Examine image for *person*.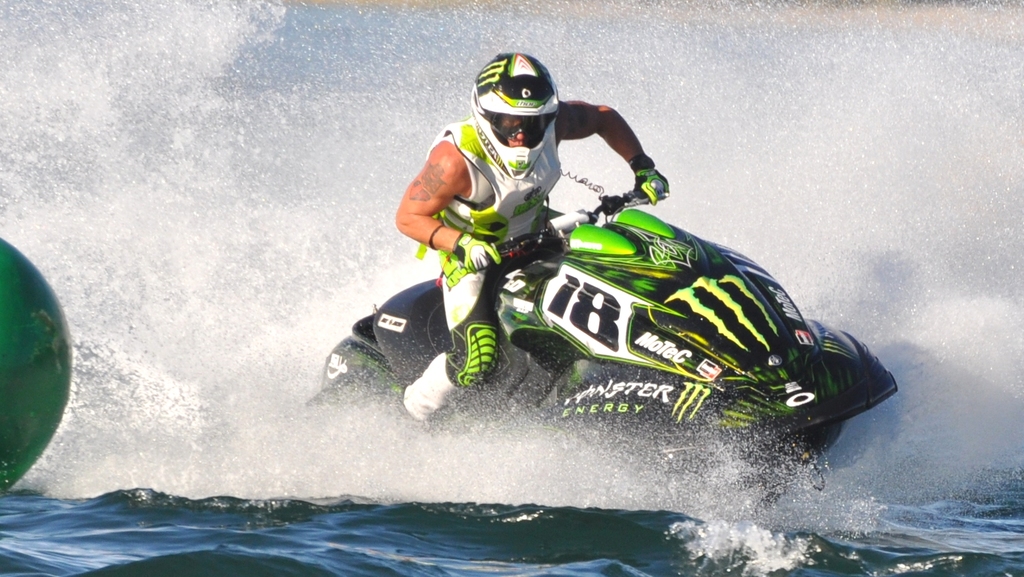
Examination result: rect(388, 43, 691, 445).
